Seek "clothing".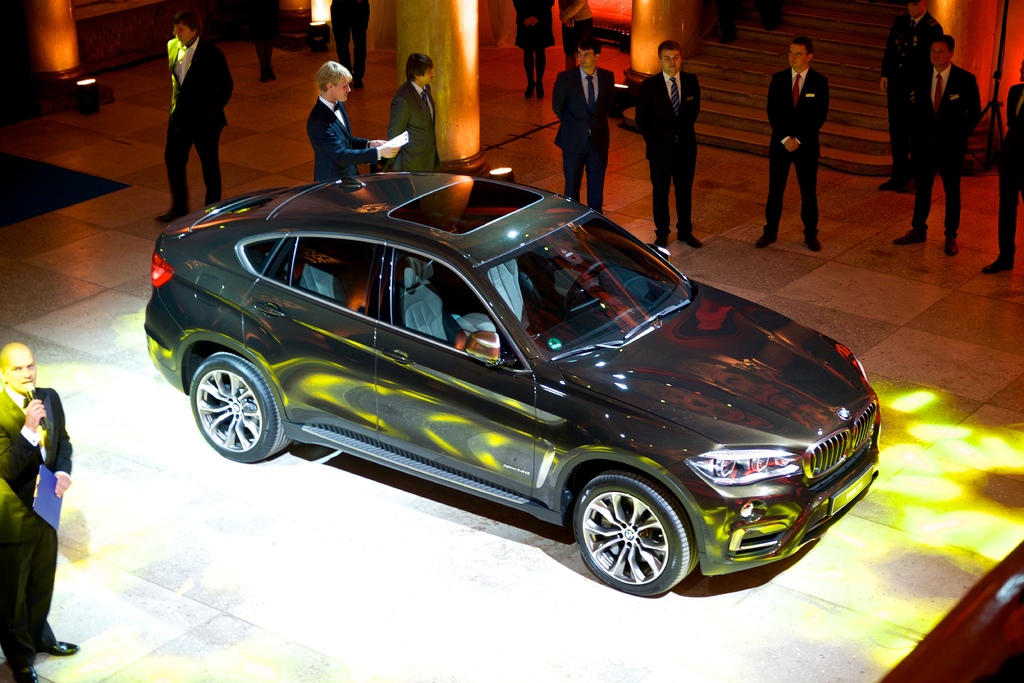
(x1=385, y1=81, x2=440, y2=173).
